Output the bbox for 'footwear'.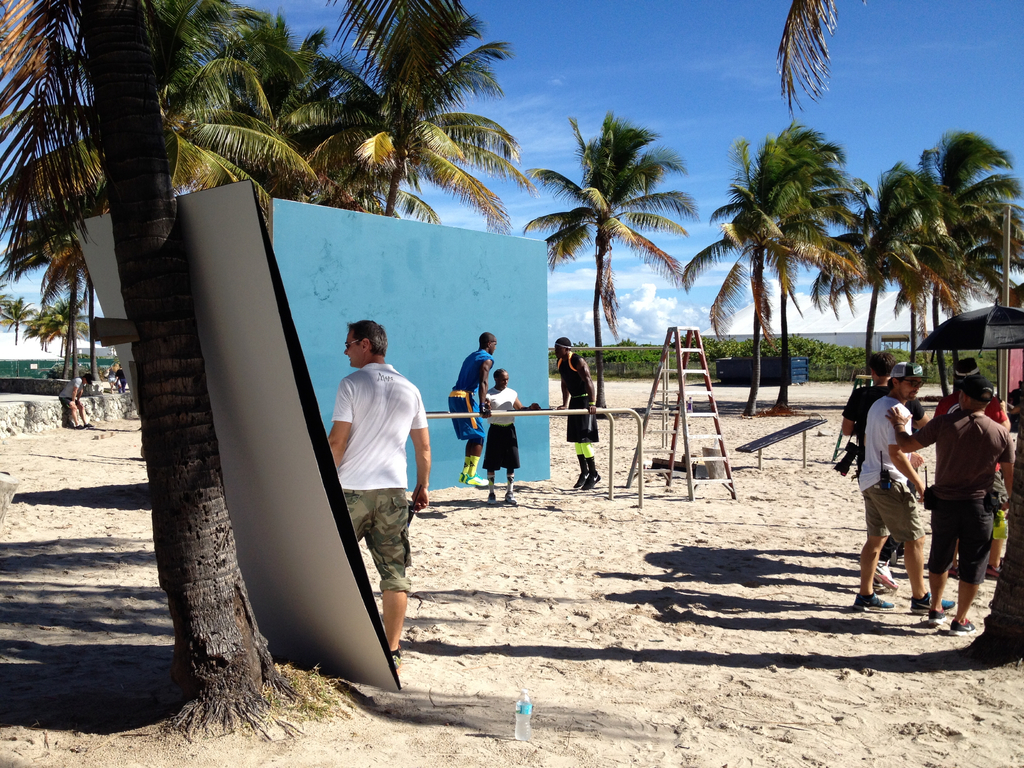
region(503, 493, 517, 508).
